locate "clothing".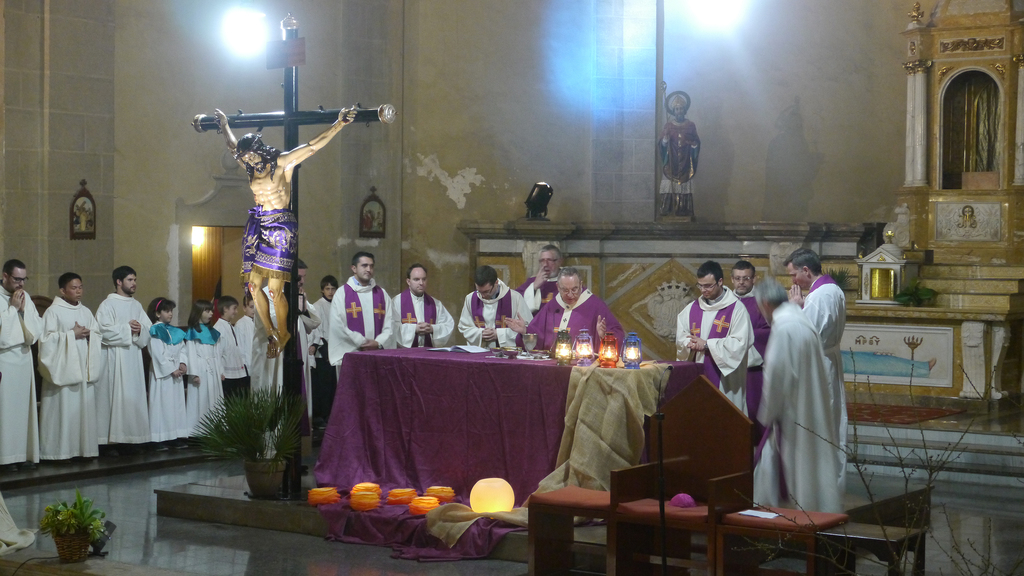
Bounding box: left=735, top=289, right=778, bottom=409.
